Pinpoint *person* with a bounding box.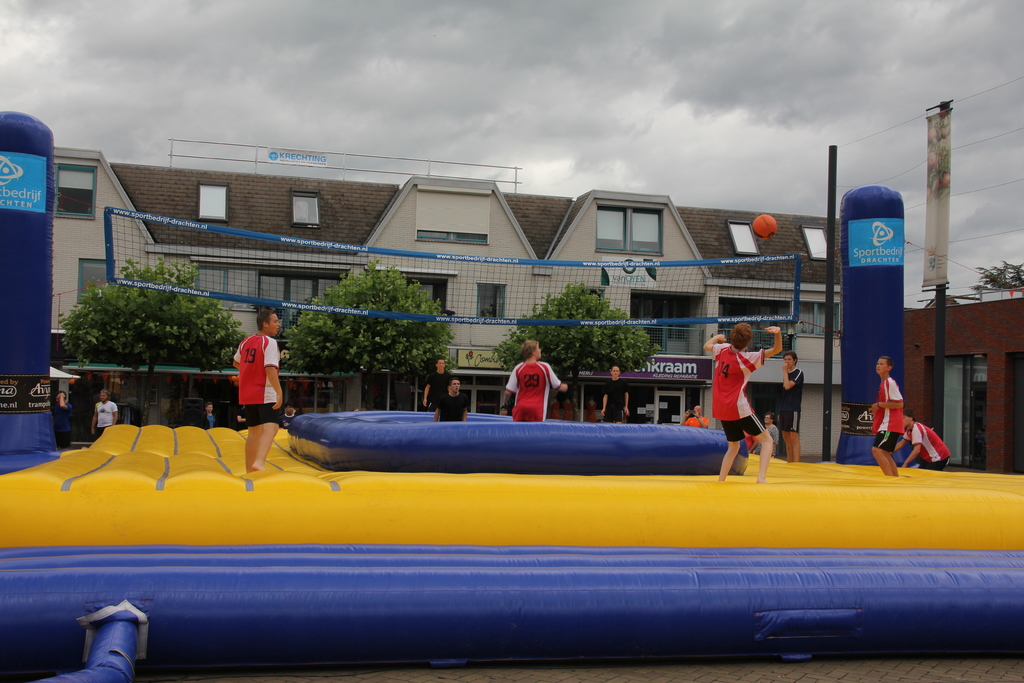
region(220, 306, 287, 470).
